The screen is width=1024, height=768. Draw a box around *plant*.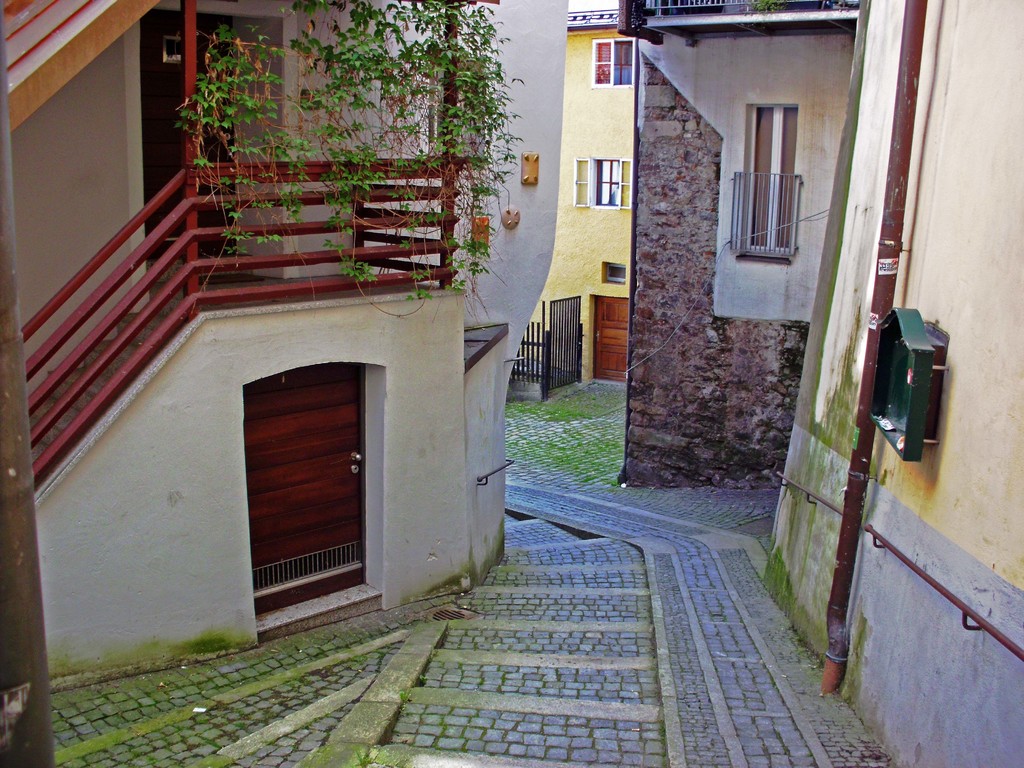
(201, 734, 221, 747).
